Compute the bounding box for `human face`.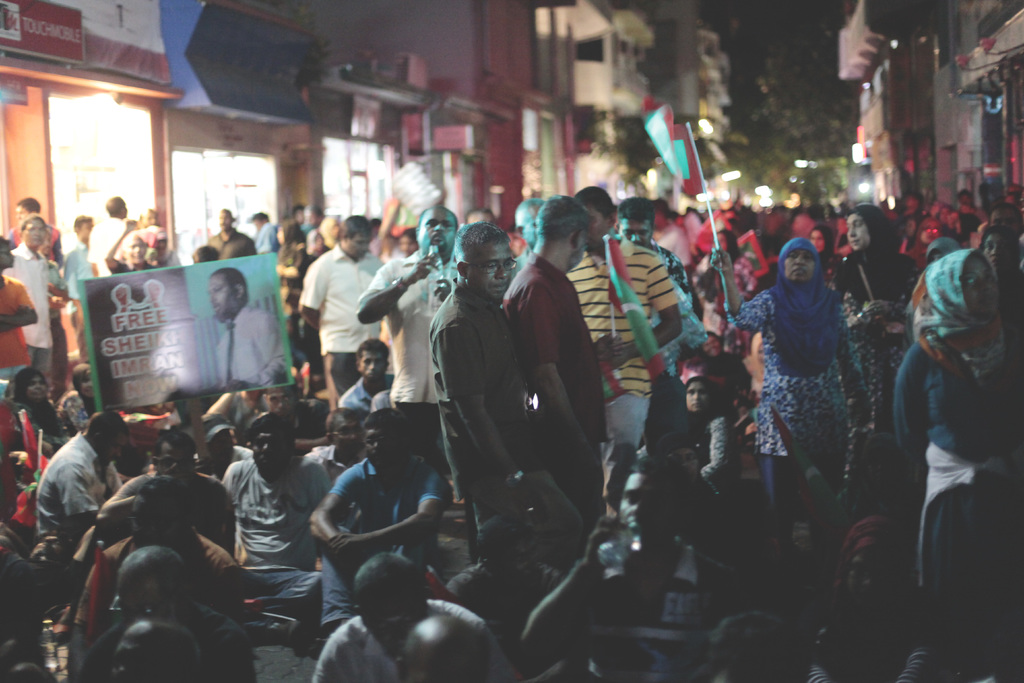
Rect(681, 368, 714, 420).
